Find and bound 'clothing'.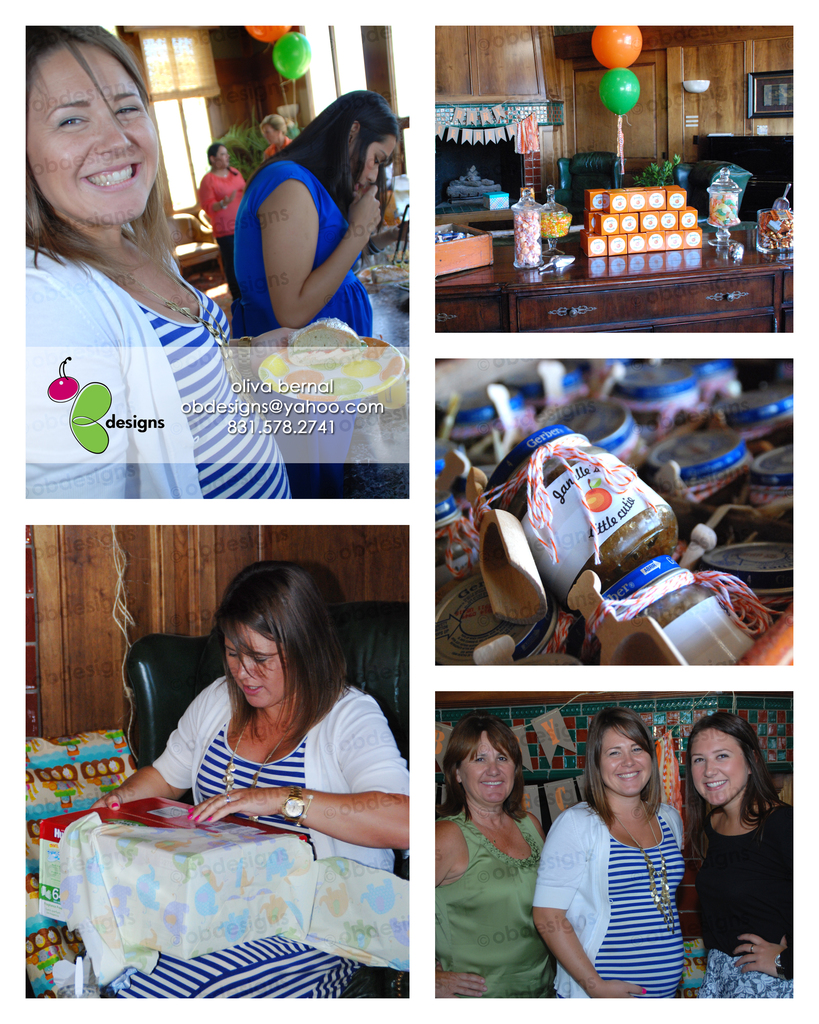
Bound: (x1=529, y1=799, x2=695, y2=995).
